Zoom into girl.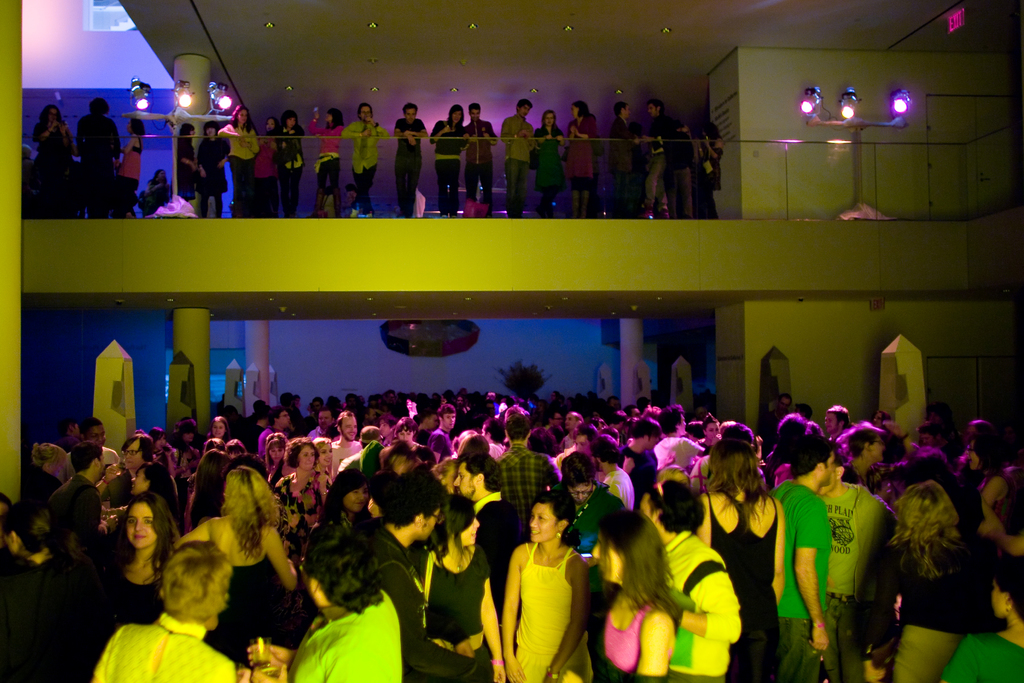
Zoom target: detection(126, 456, 179, 506).
